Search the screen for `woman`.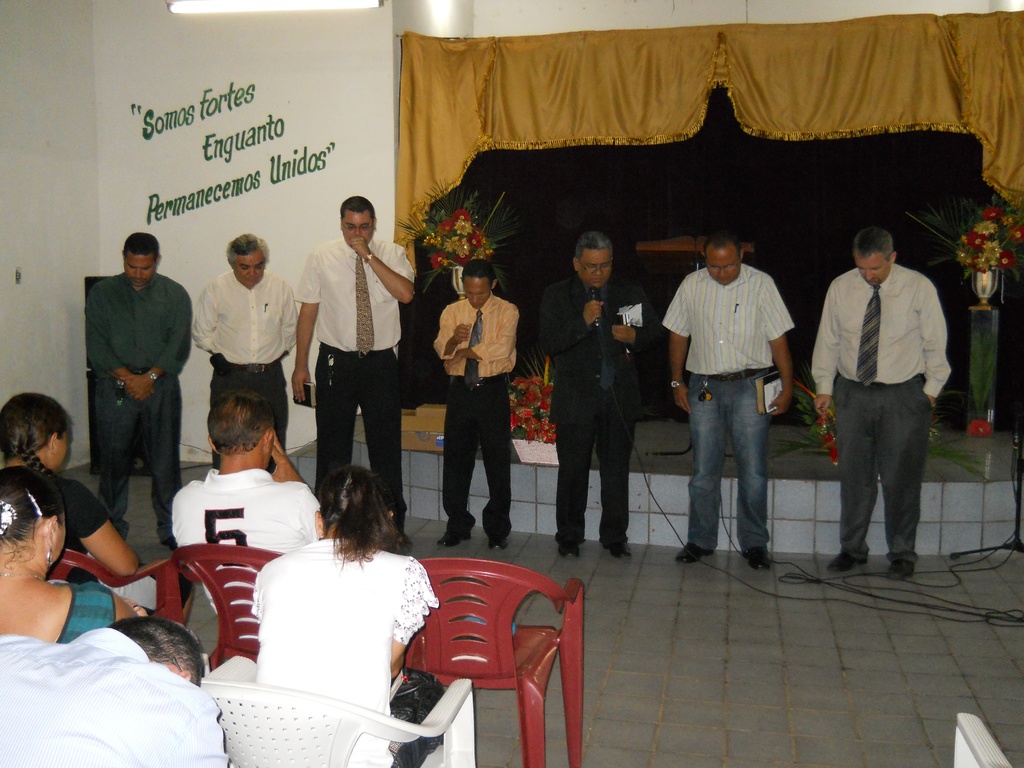
Found at rect(237, 440, 437, 748).
